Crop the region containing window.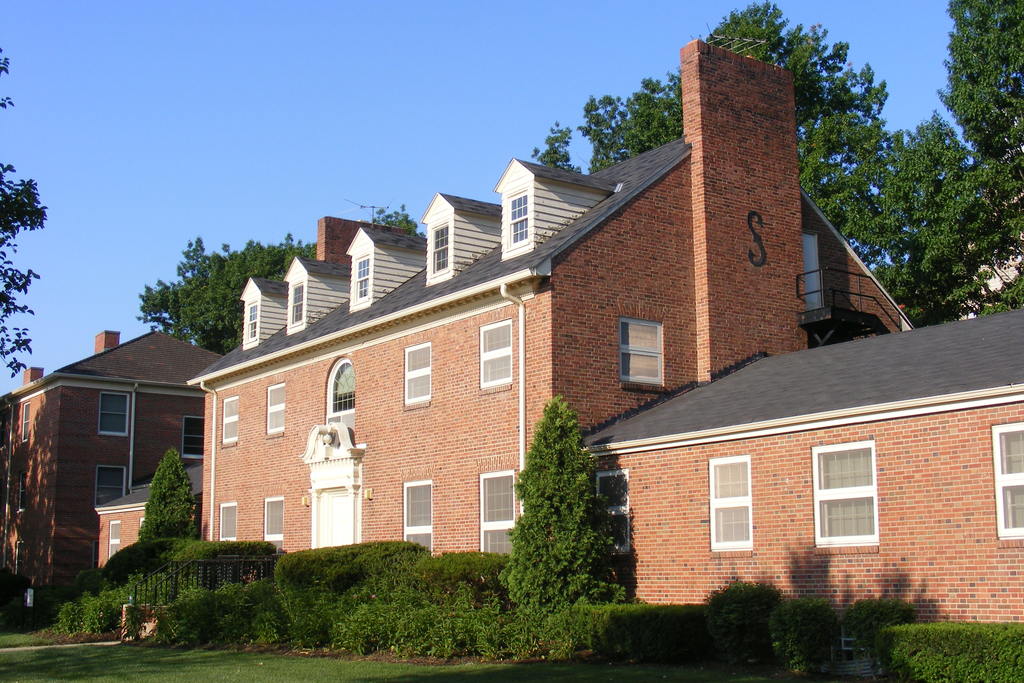
Crop region: [x1=100, y1=391, x2=133, y2=436].
